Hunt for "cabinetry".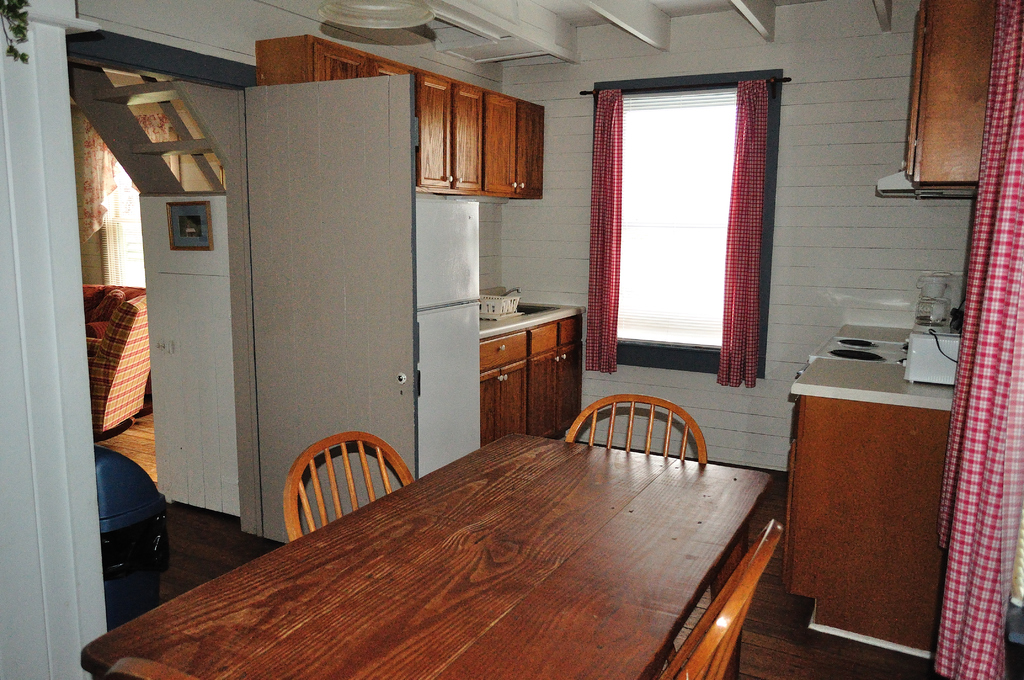
Hunted down at crop(466, 270, 593, 447).
